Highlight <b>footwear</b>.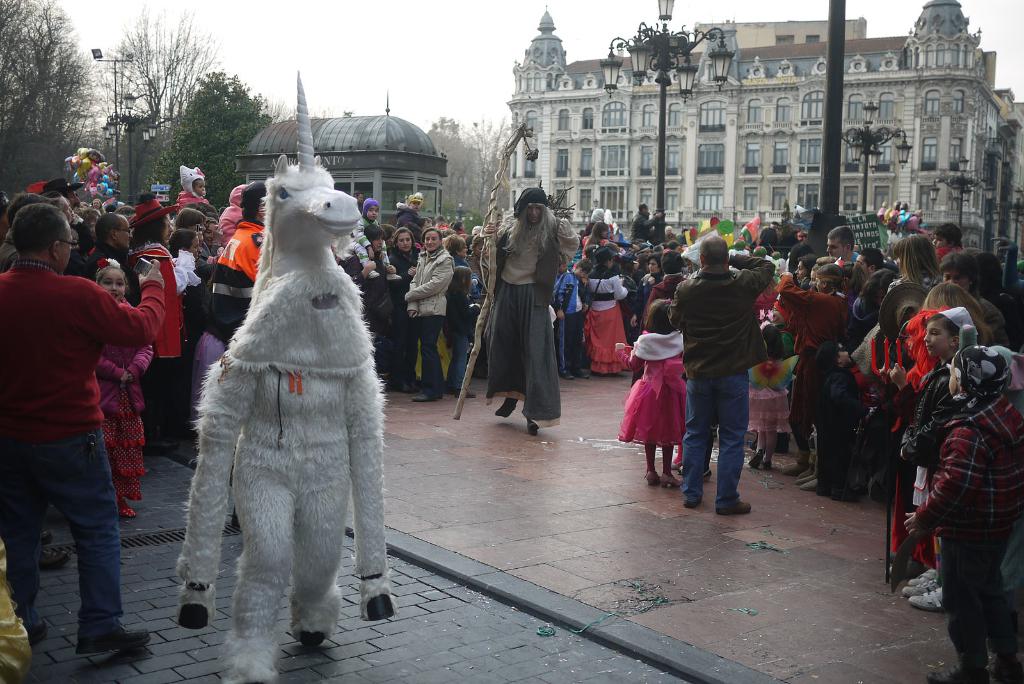
Highlighted region: l=408, t=389, r=436, b=406.
